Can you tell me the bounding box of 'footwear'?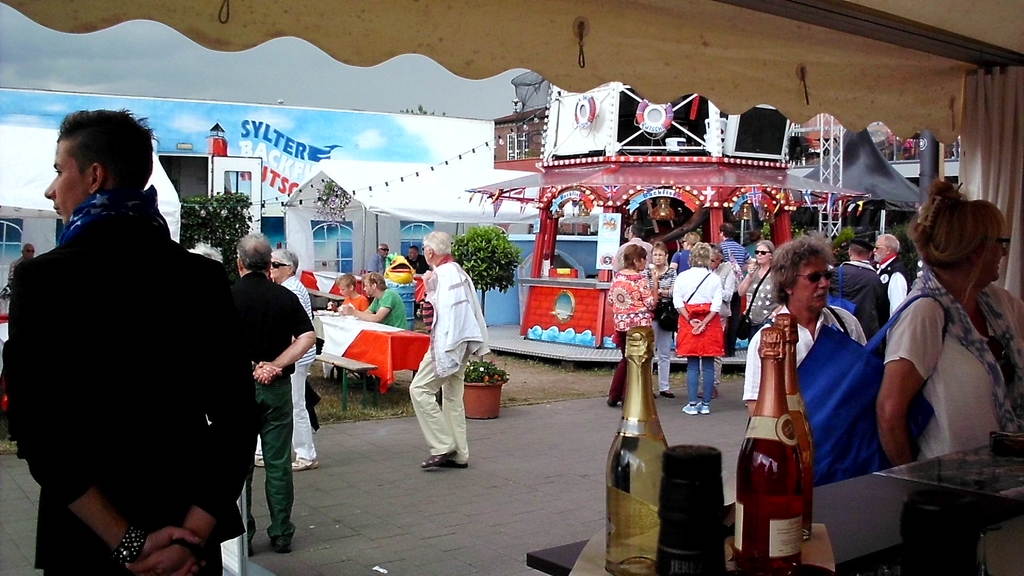
(left=698, top=403, right=711, bottom=413).
